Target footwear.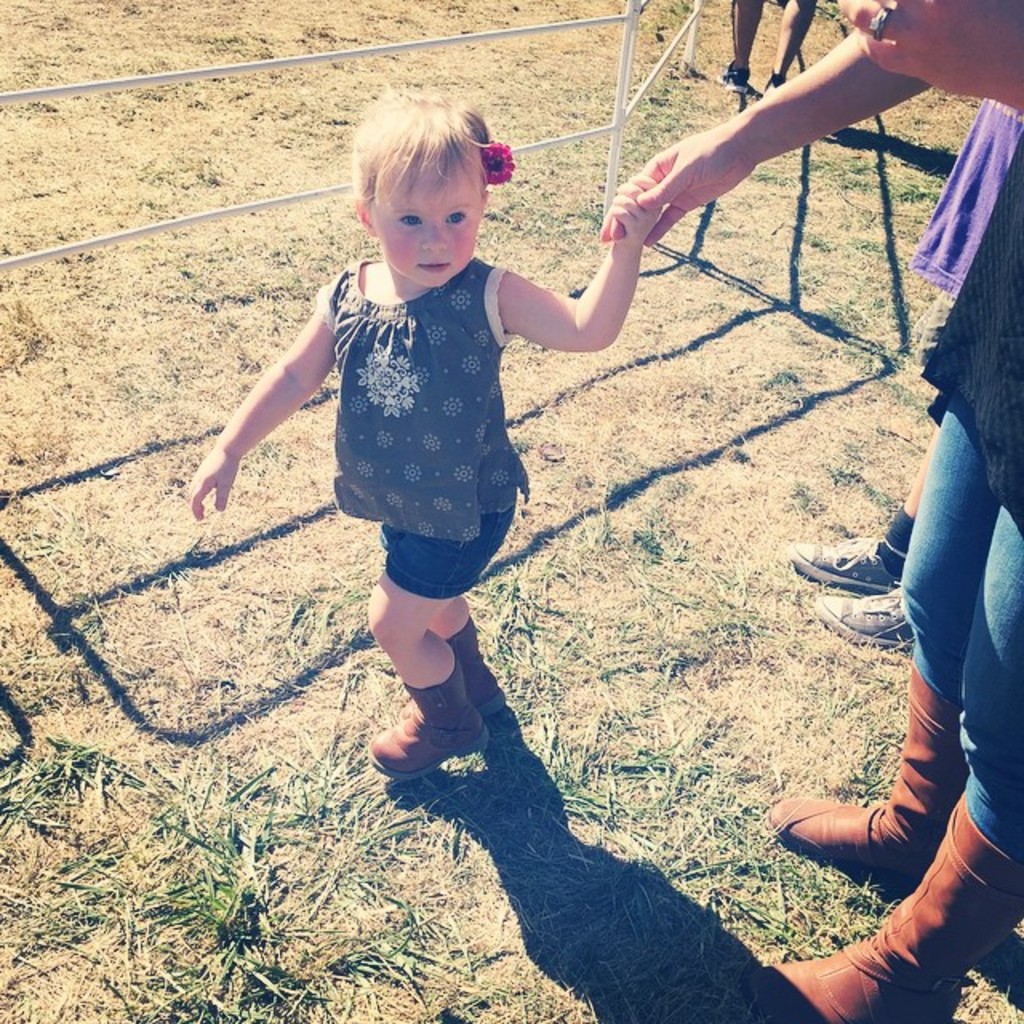
Target region: box=[363, 658, 491, 776].
